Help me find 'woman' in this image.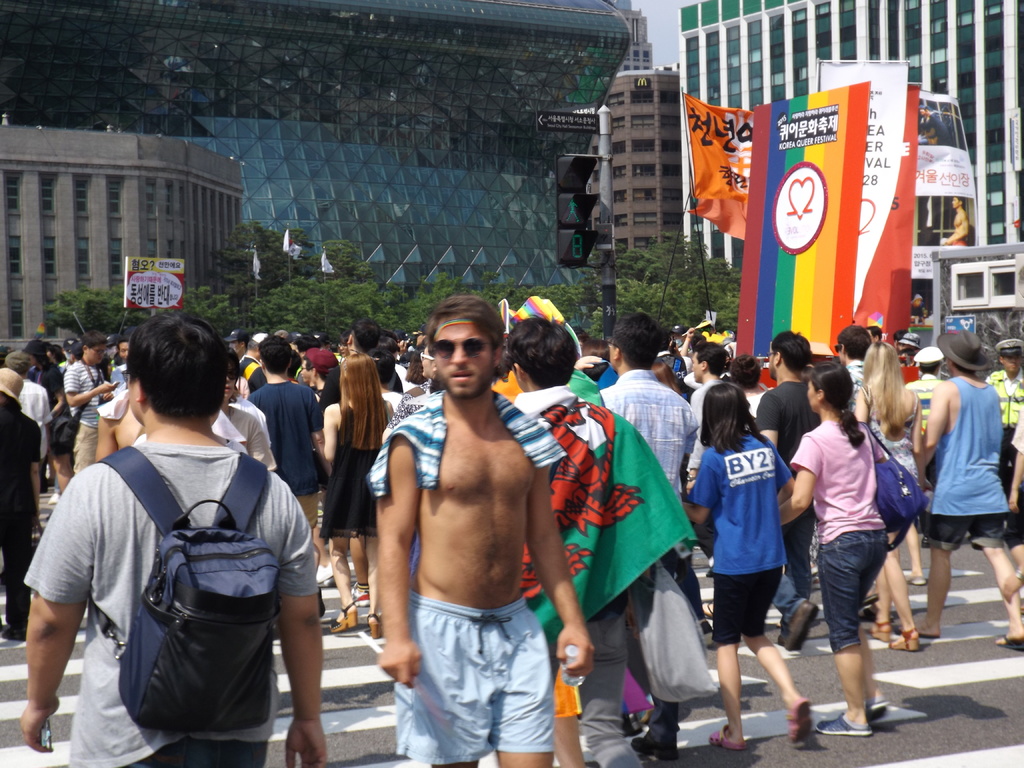
Found it: select_region(680, 381, 813, 750).
